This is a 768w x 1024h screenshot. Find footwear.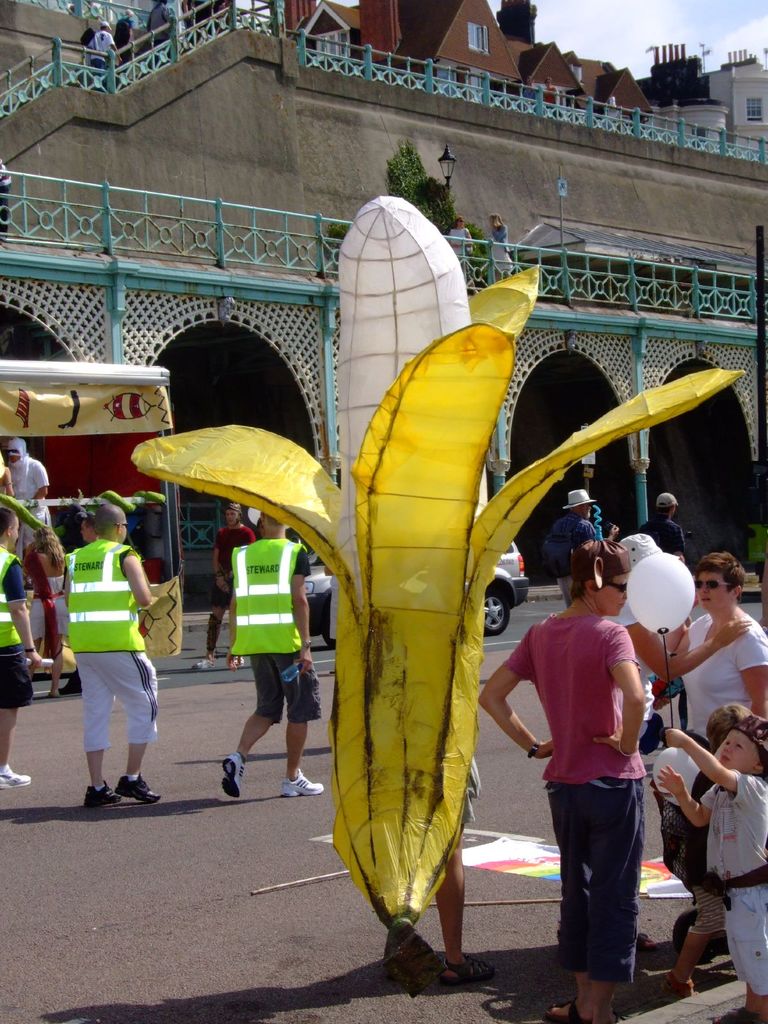
Bounding box: (435, 955, 496, 986).
